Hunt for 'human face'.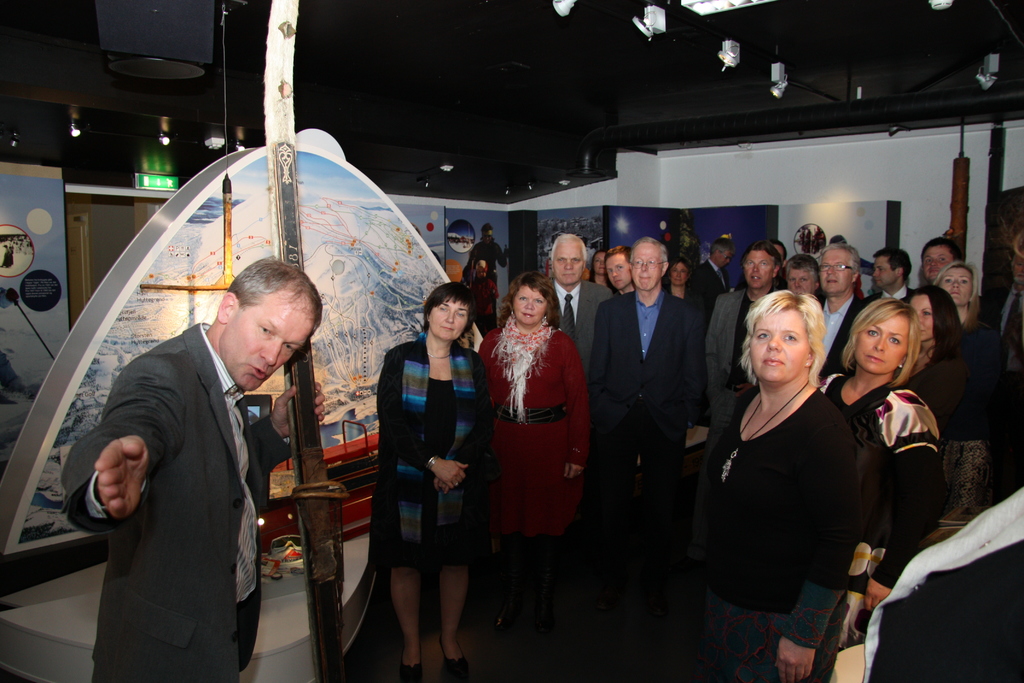
Hunted down at 775, 244, 783, 269.
